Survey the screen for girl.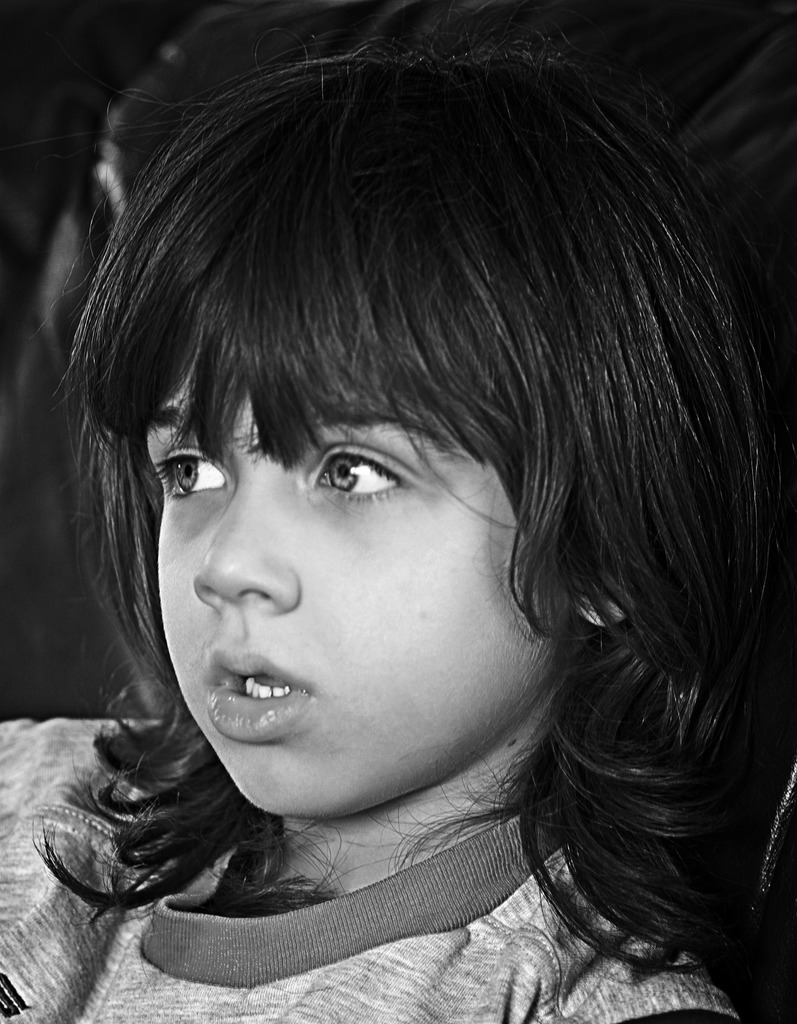
Survey found: pyautogui.locateOnScreen(0, 28, 796, 1023).
